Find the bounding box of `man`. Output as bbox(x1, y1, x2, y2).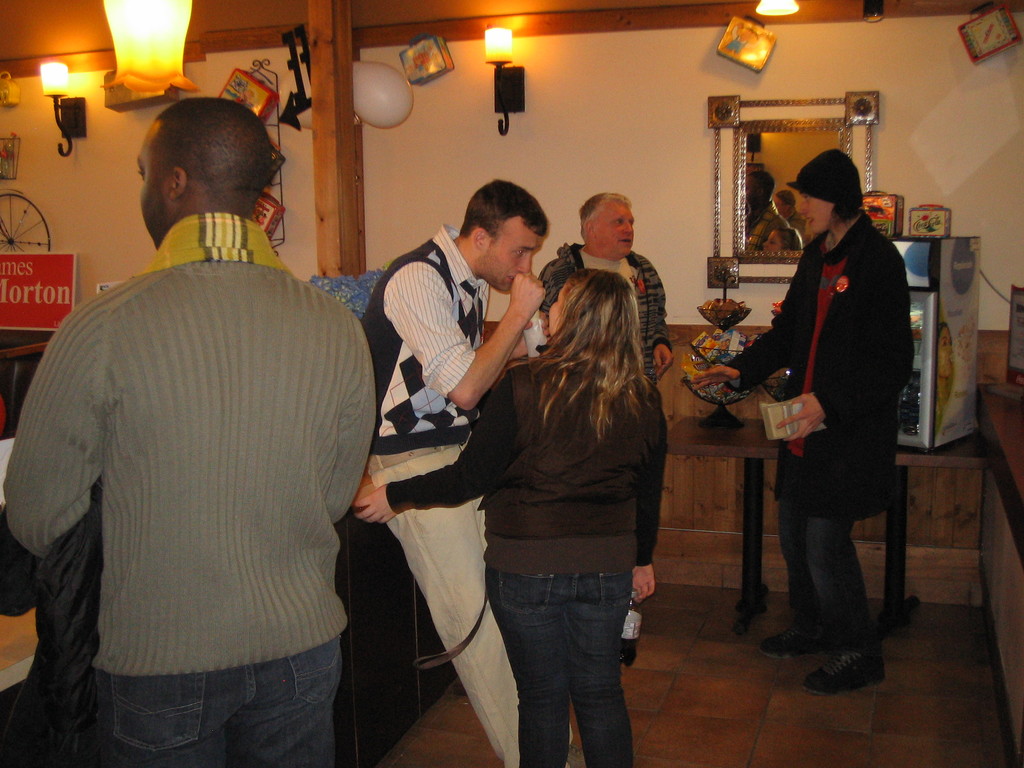
bbox(0, 97, 378, 767).
